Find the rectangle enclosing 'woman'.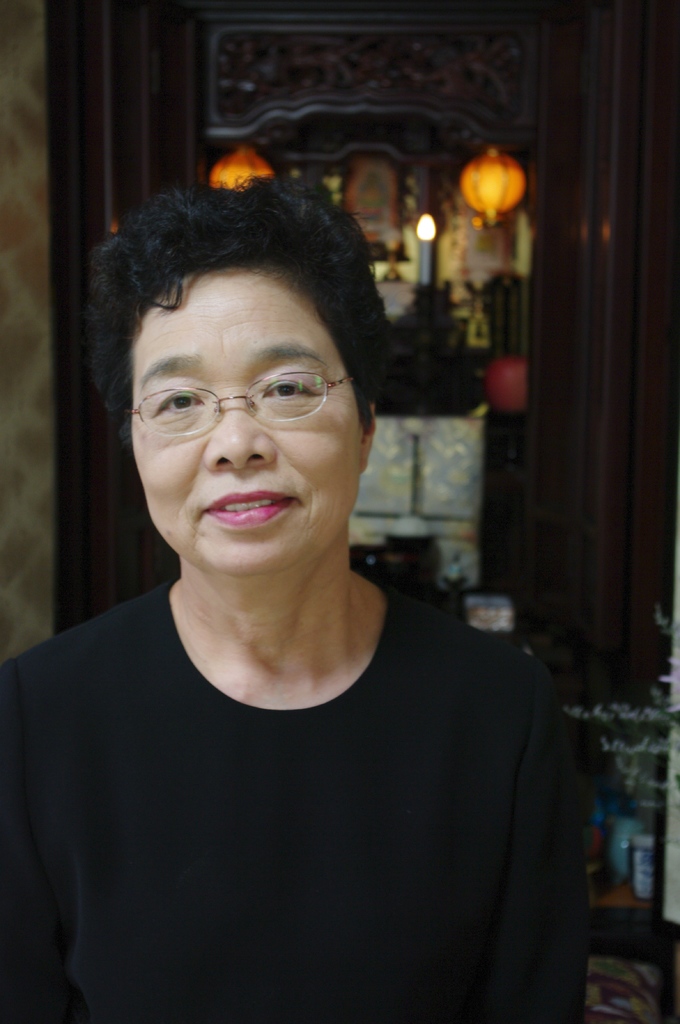
(29,146,560,1013).
